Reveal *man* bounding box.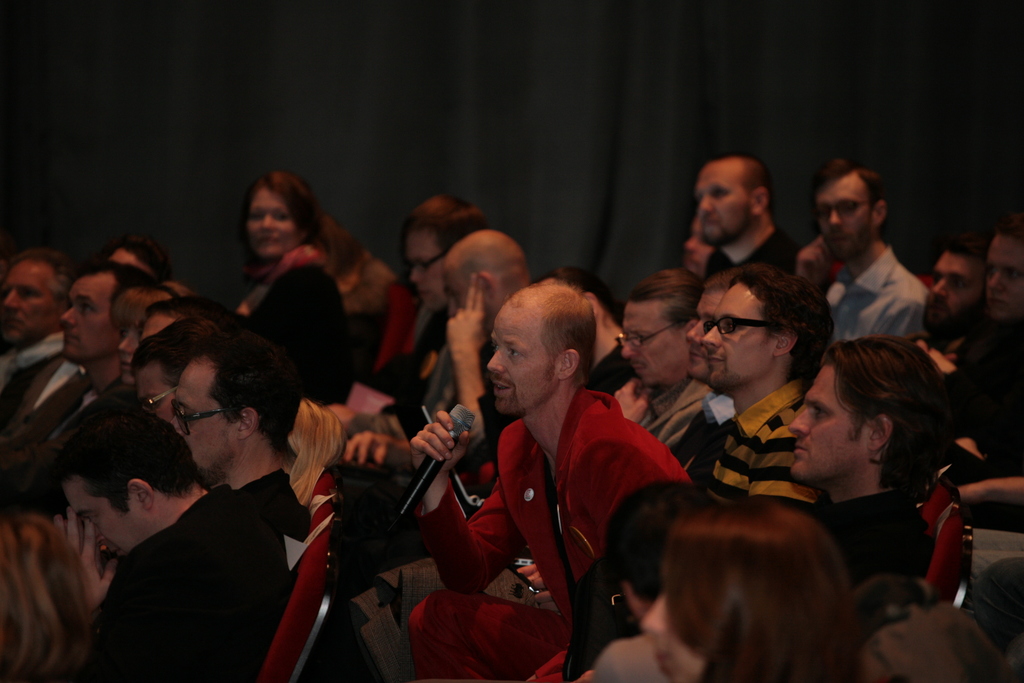
Revealed: detection(922, 238, 984, 370).
